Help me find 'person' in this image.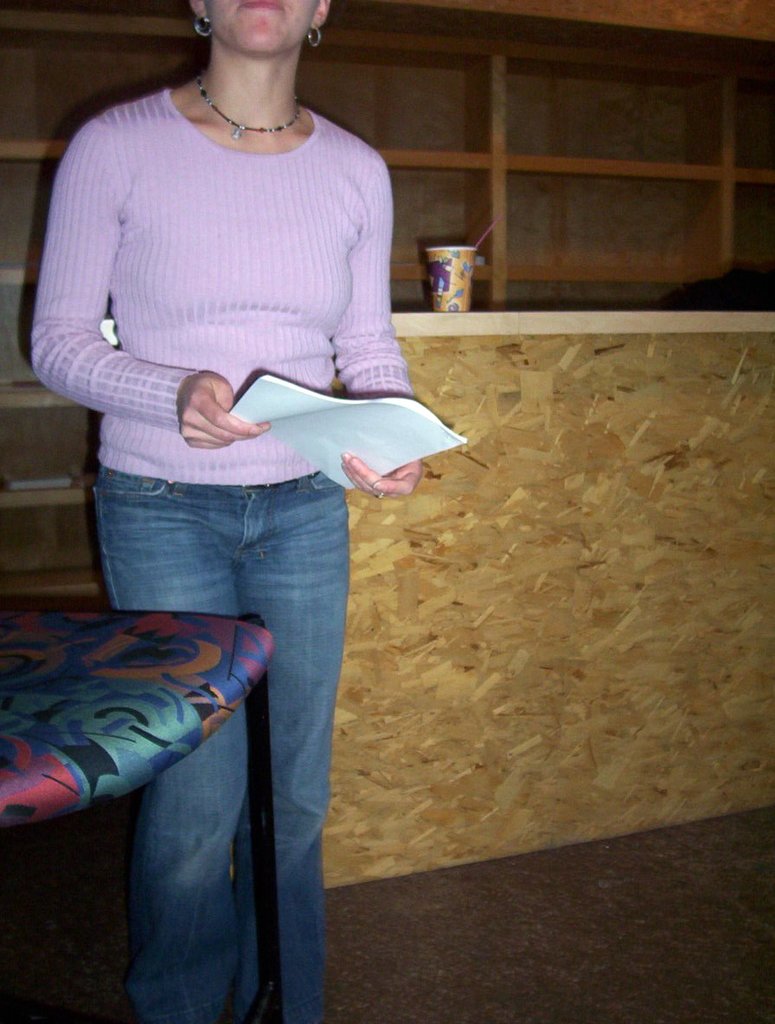
Found it: crop(31, 0, 425, 1023).
